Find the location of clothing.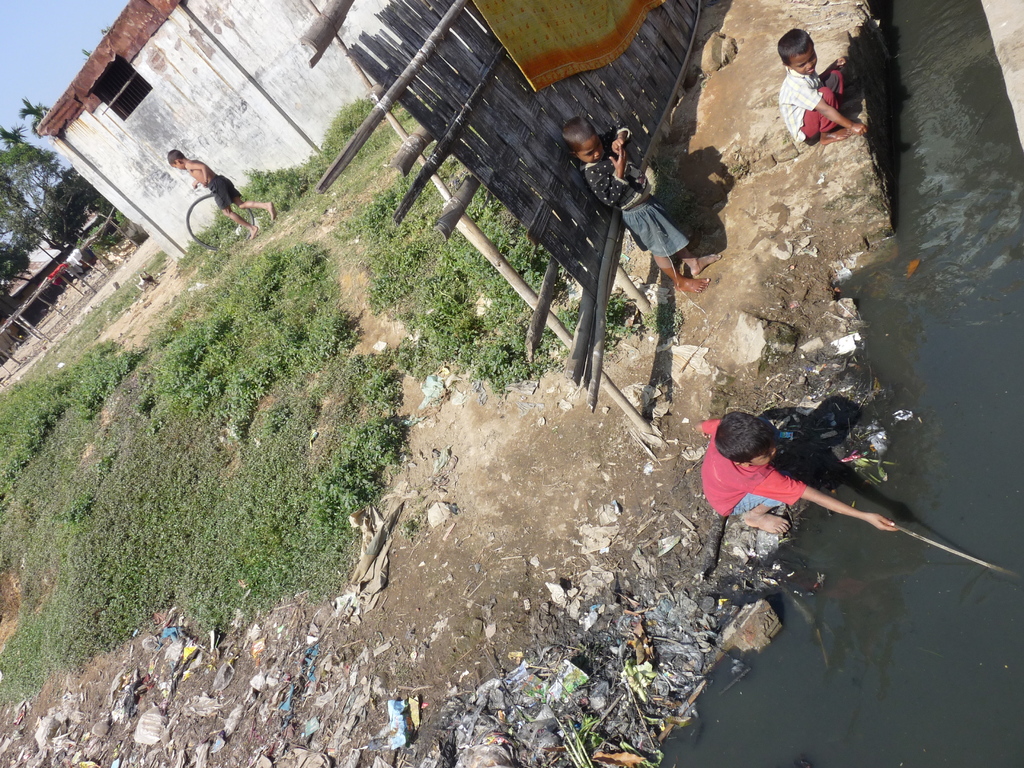
Location: (777, 69, 849, 146).
